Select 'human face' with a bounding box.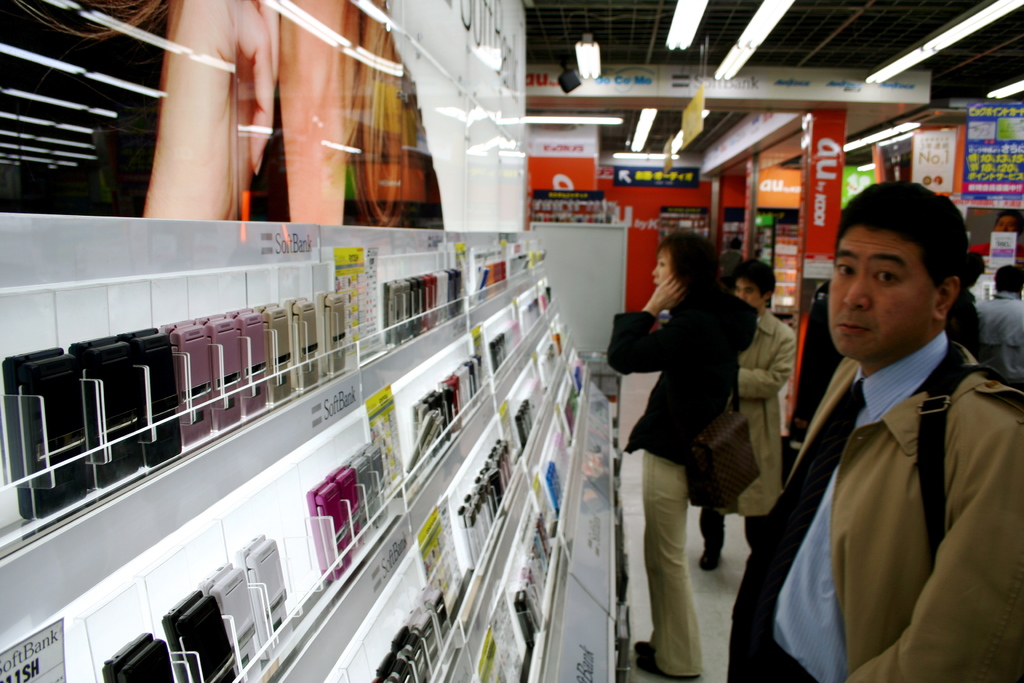
select_region(733, 277, 763, 307).
